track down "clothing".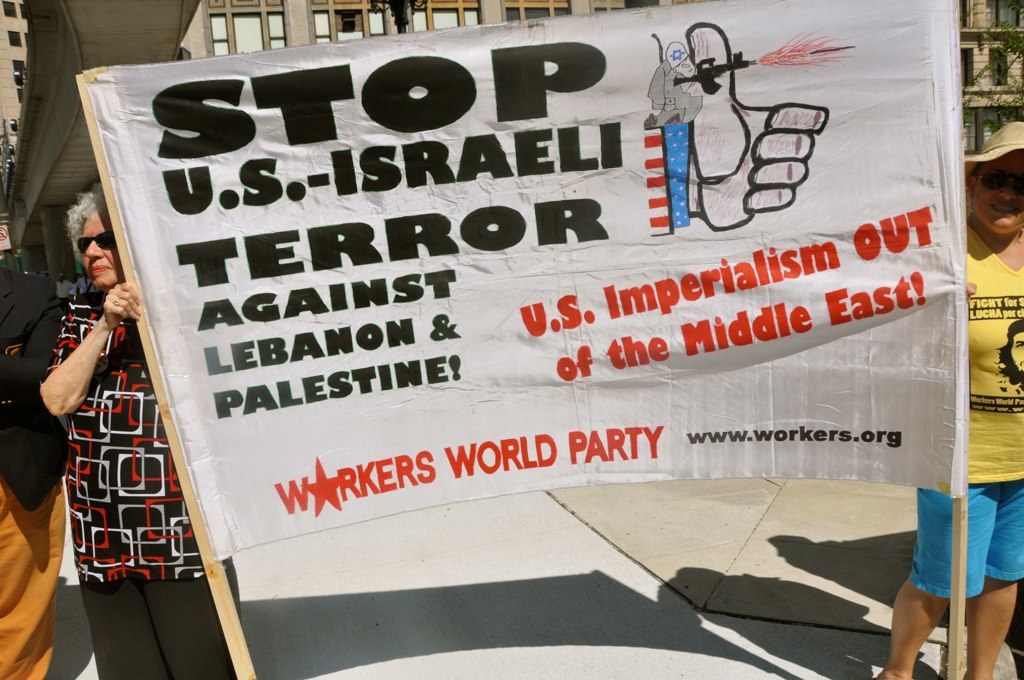
Tracked to left=0, top=268, right=67, bottom=679.
